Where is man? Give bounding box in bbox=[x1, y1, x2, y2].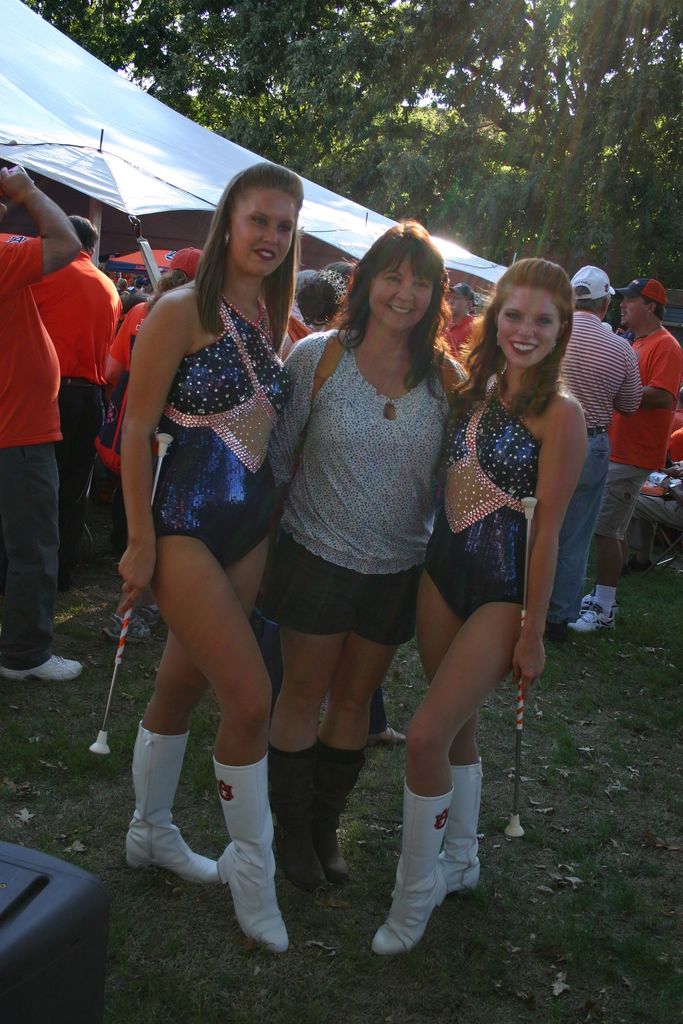
bbox=[428, 278, 502, 376].
